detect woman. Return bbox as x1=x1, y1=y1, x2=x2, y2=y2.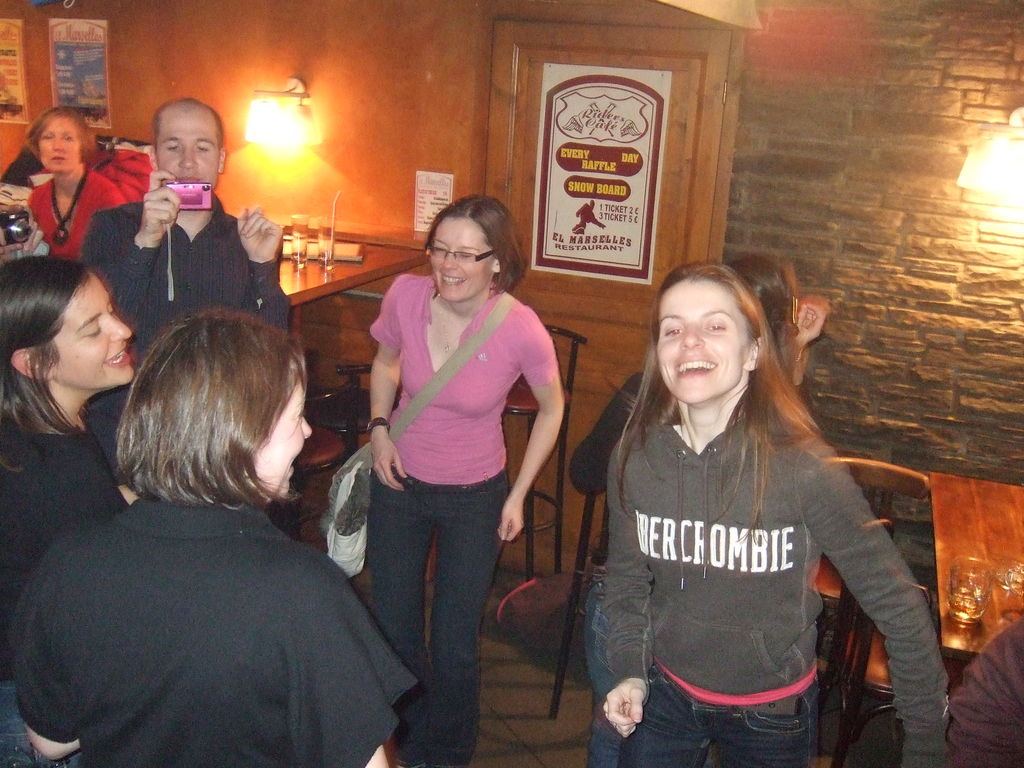
x1=20, y1=106, x2=137, y2=262.
